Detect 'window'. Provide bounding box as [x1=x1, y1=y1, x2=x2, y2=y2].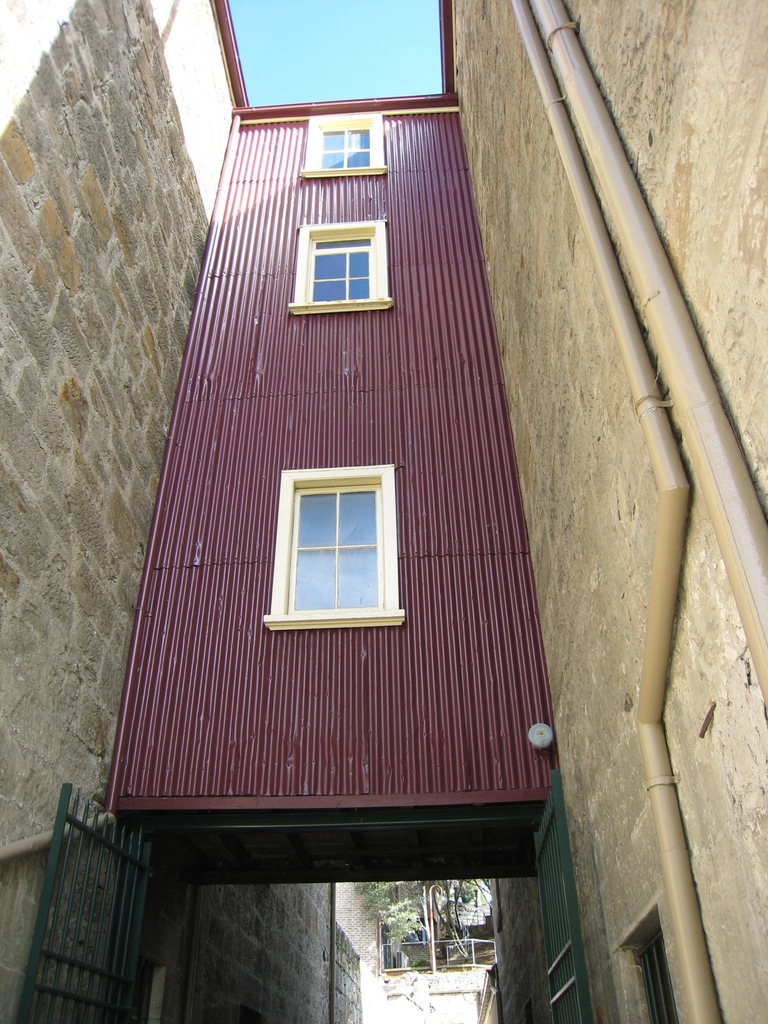
[x1=269, y1=469, x2=405, y2=628].
